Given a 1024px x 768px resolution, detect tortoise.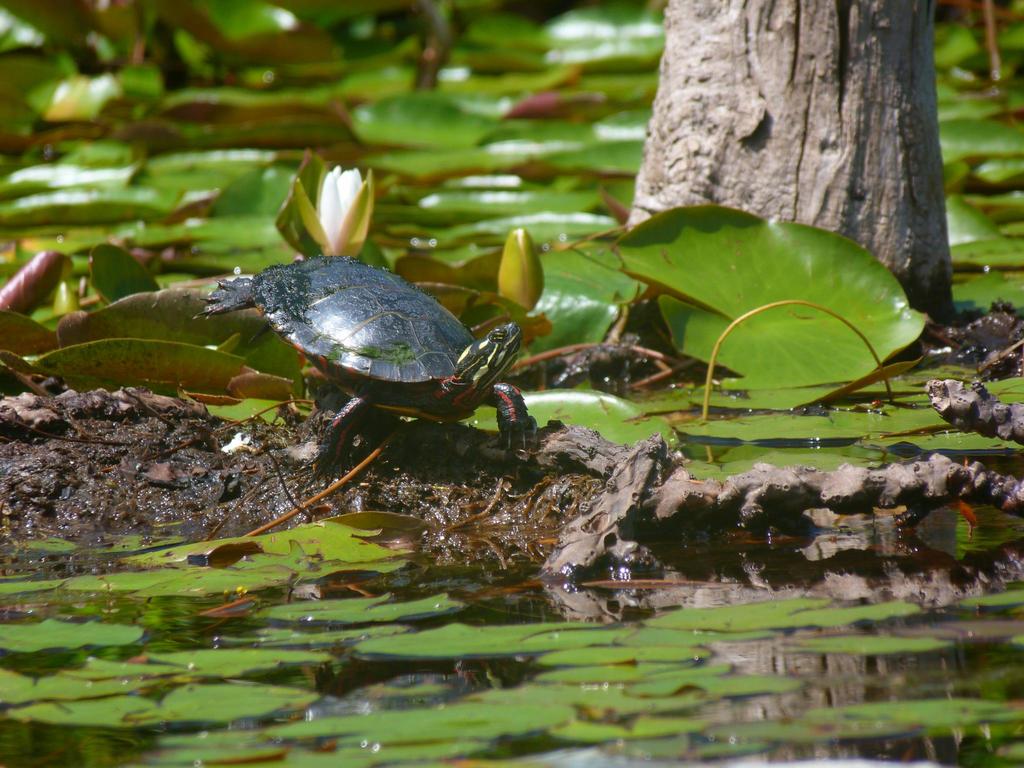
(197,253,537,470).
